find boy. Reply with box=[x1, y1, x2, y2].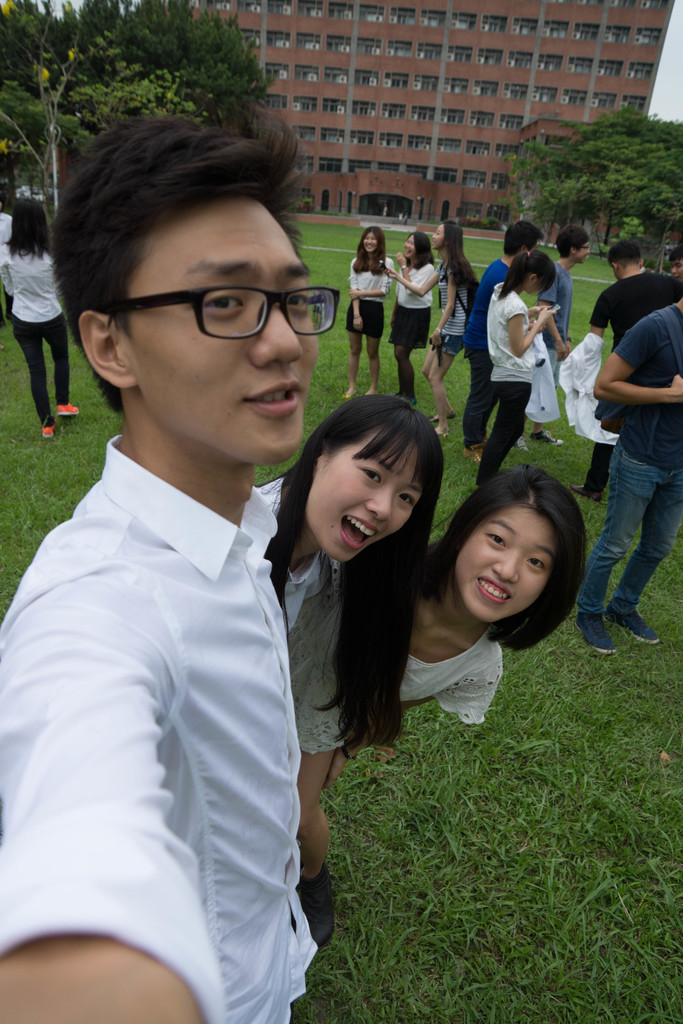
box=[464, 219, 544, 466].
